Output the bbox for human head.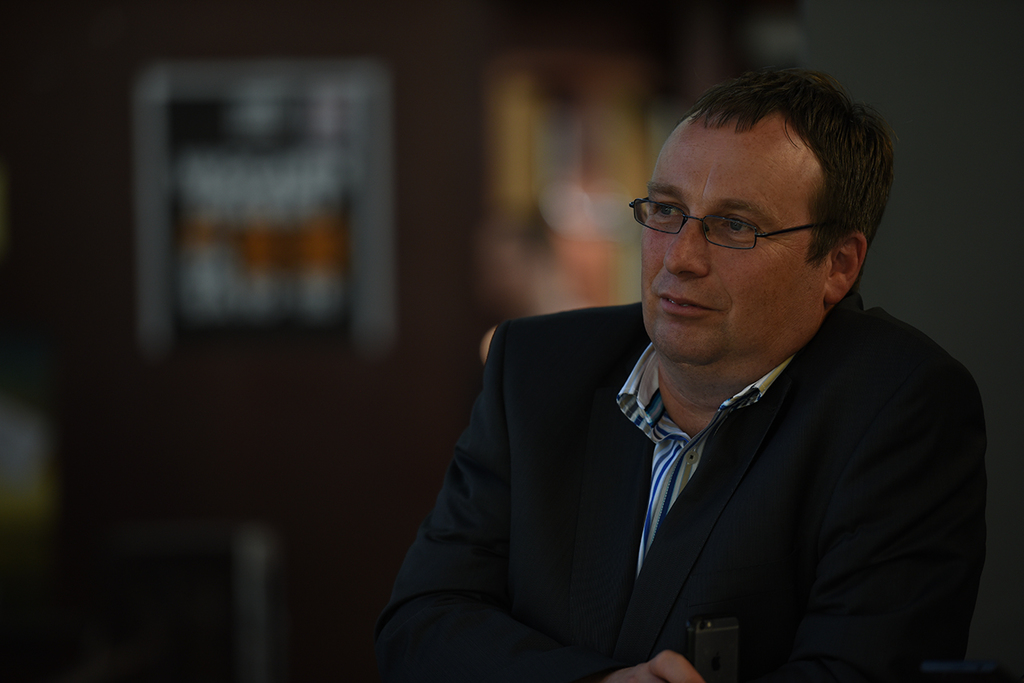
x1=635, y1=71, x2=891, y2=355.
